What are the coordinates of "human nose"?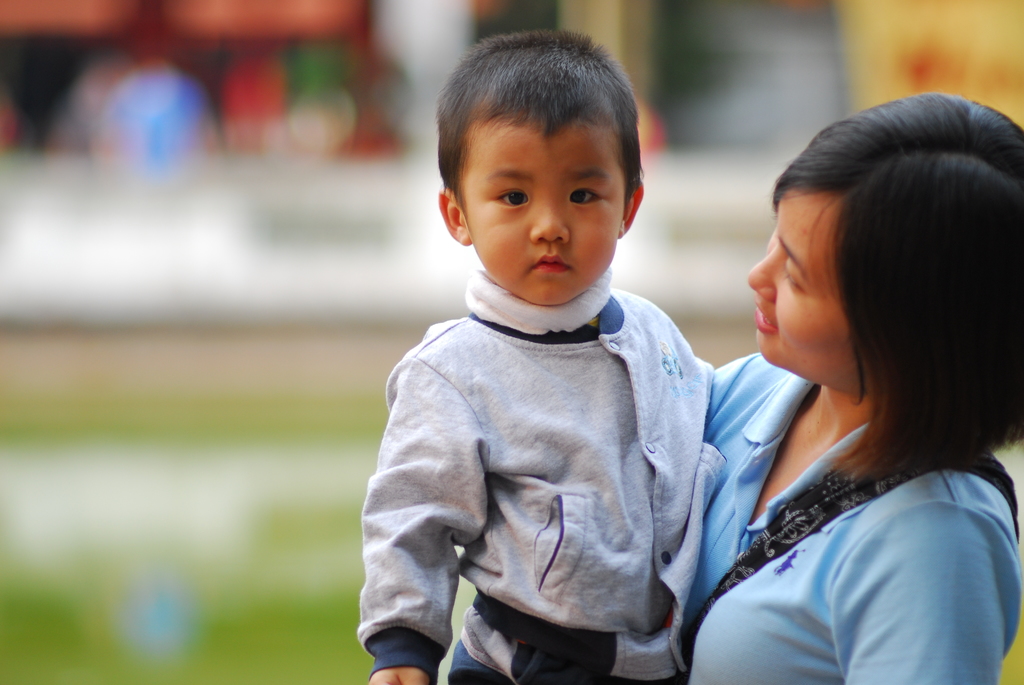
[left=747, top=244, right=778, bottom=307].
